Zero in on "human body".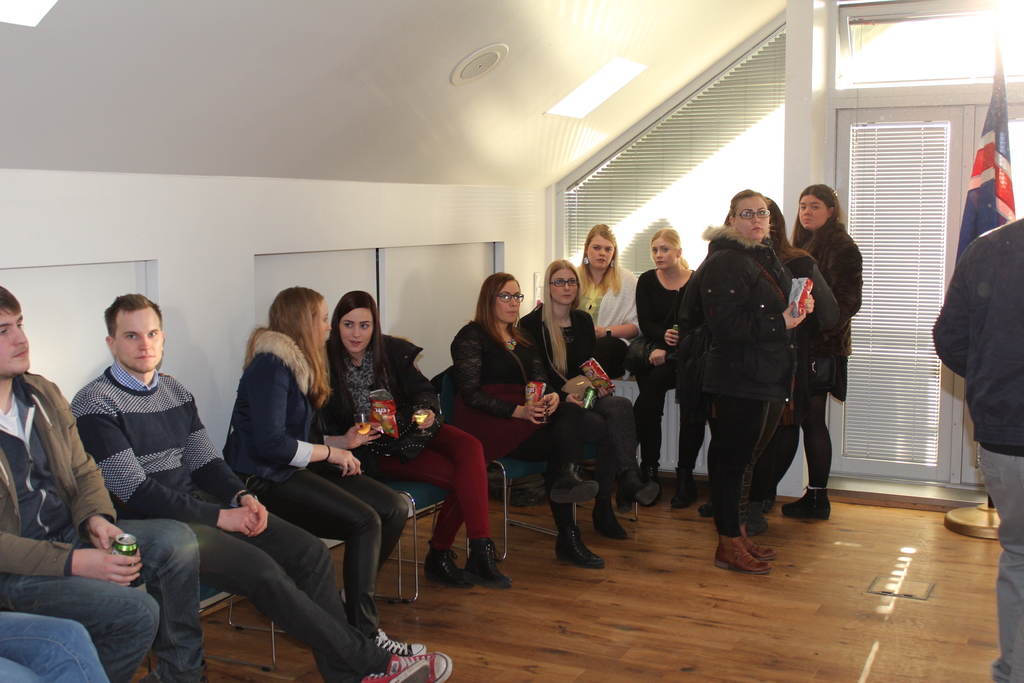
Zeroed in: x1=326 y1=329 x2=512 y2=599.
